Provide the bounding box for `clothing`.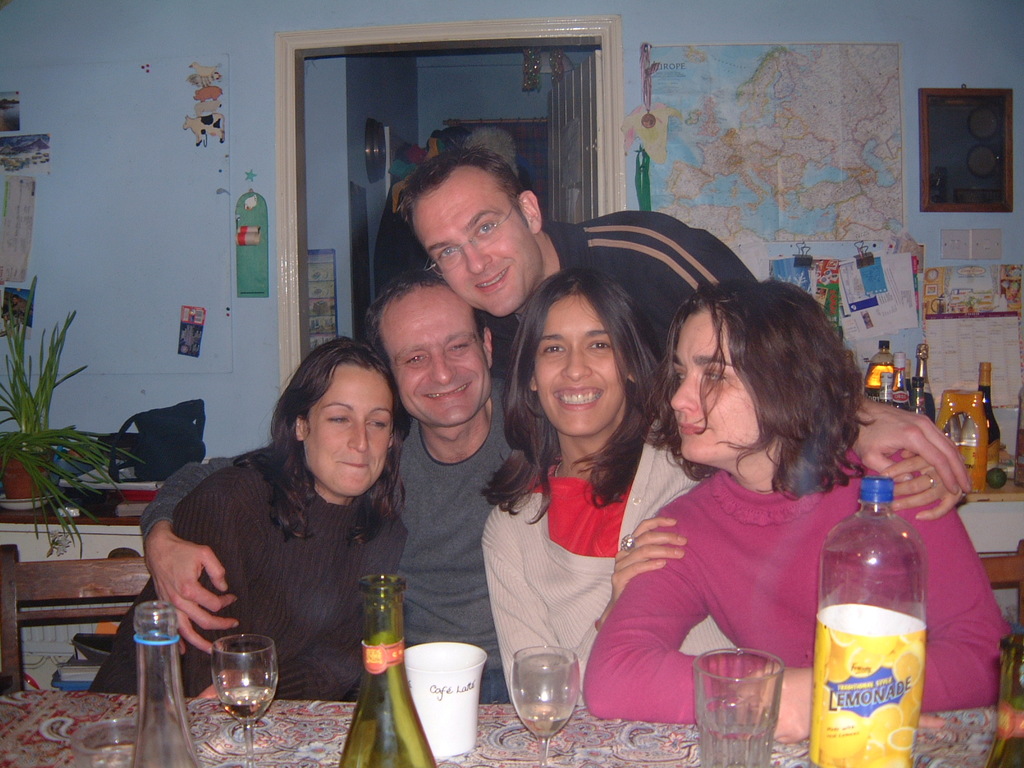
{"x1": 483, "y1": 417, "x2": 740, "y2": 696}.
